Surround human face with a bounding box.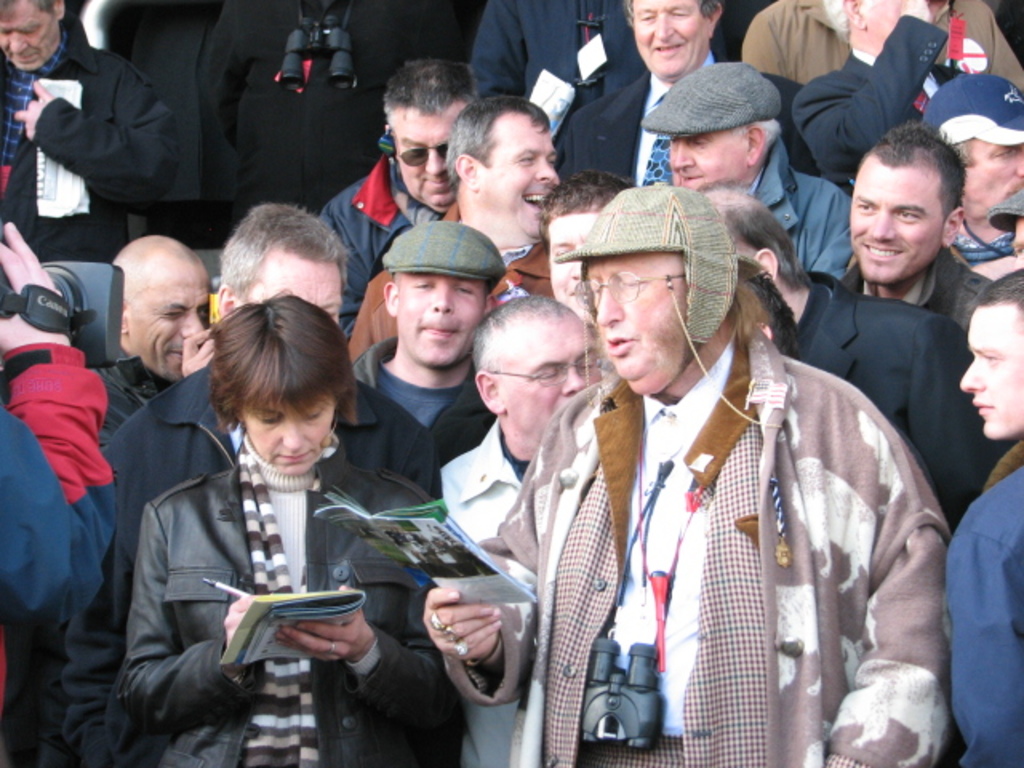
<bbox>488, 118, 563, 222</bbox>.
